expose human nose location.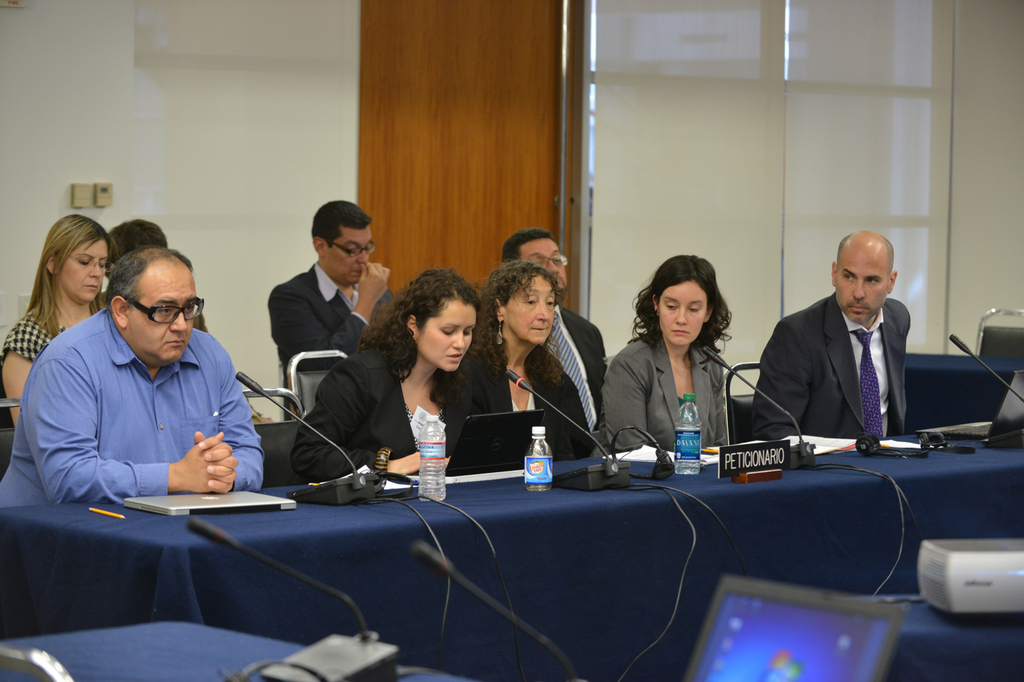
Exposed at region(172, 311, 187, 331).
